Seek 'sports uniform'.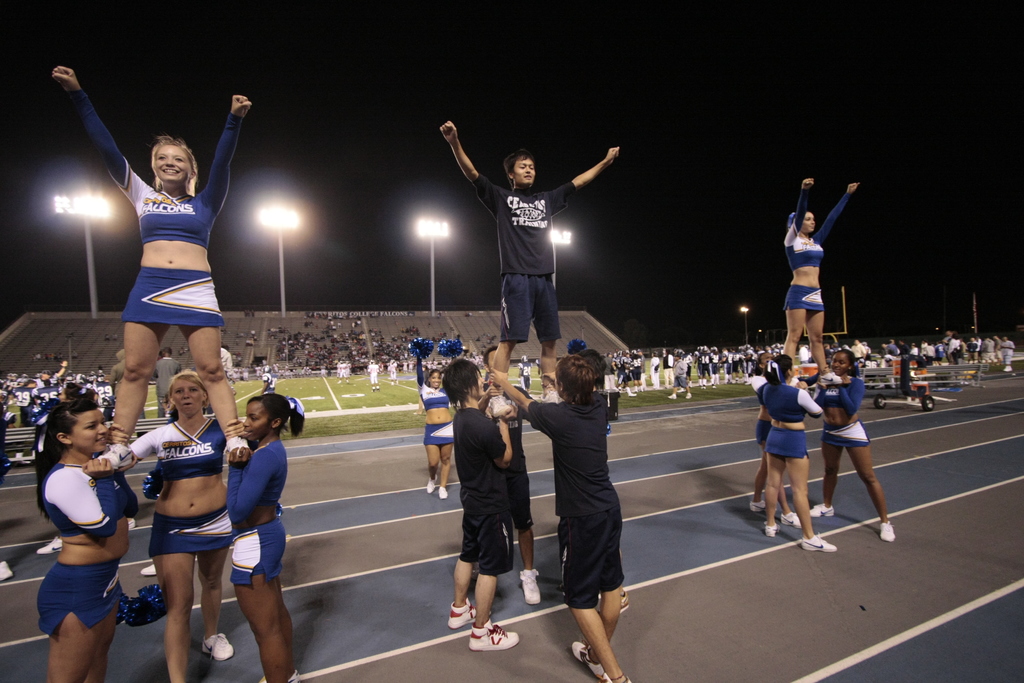
detection(521, 392, 620, 607).
